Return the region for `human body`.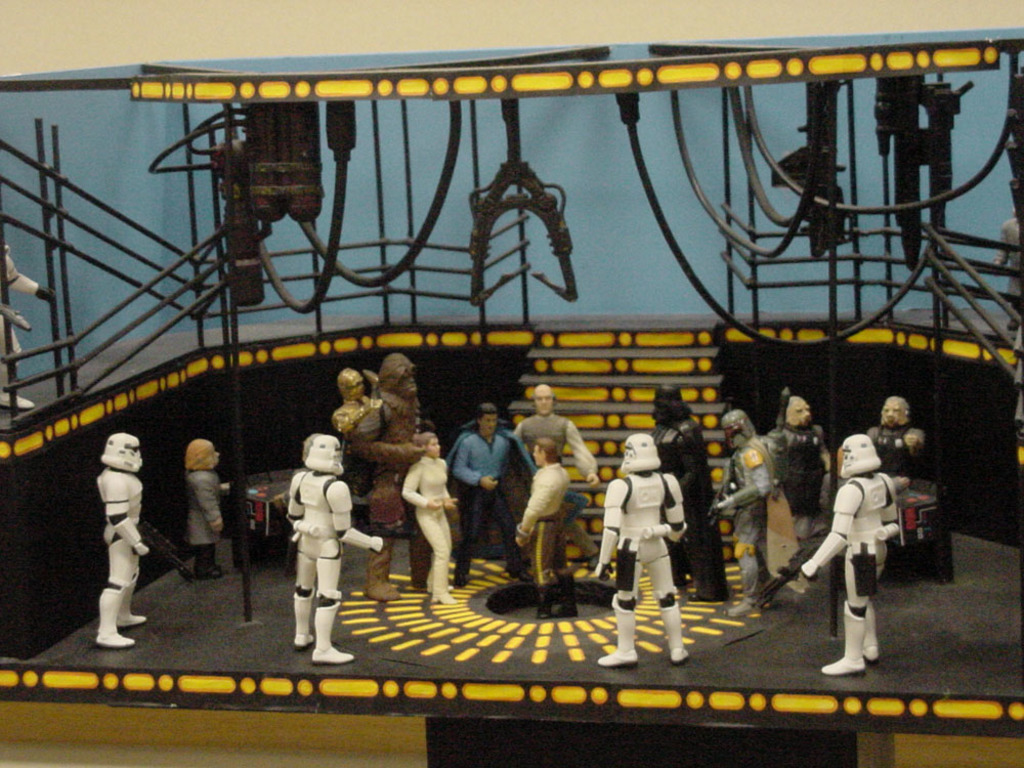
l=519, t=466, r=581, b=623.
